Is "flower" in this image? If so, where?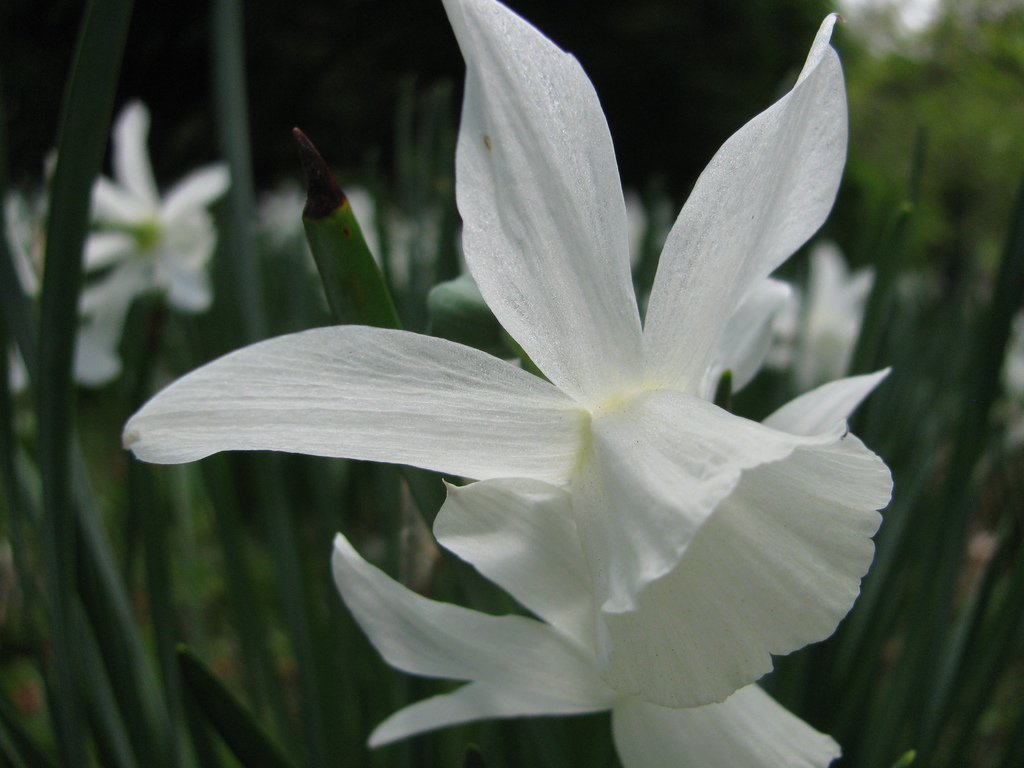
Yes, at rect(327, 484, 857, 767).
